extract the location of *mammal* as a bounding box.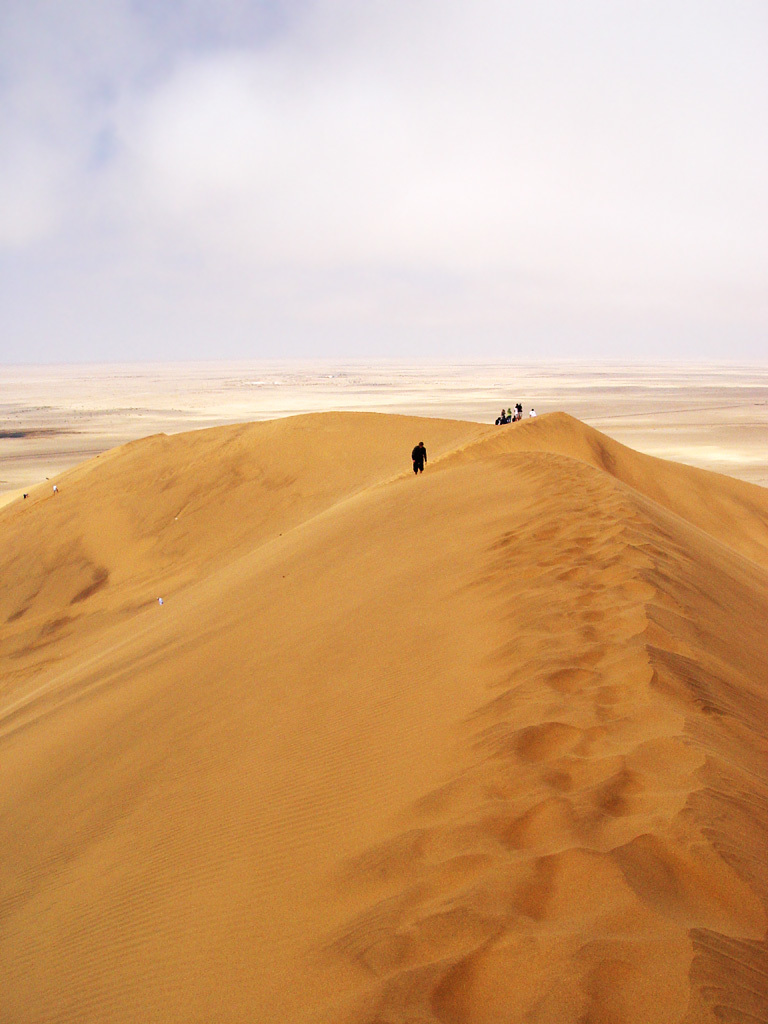
l=52, t=479, r=63, b=493.
